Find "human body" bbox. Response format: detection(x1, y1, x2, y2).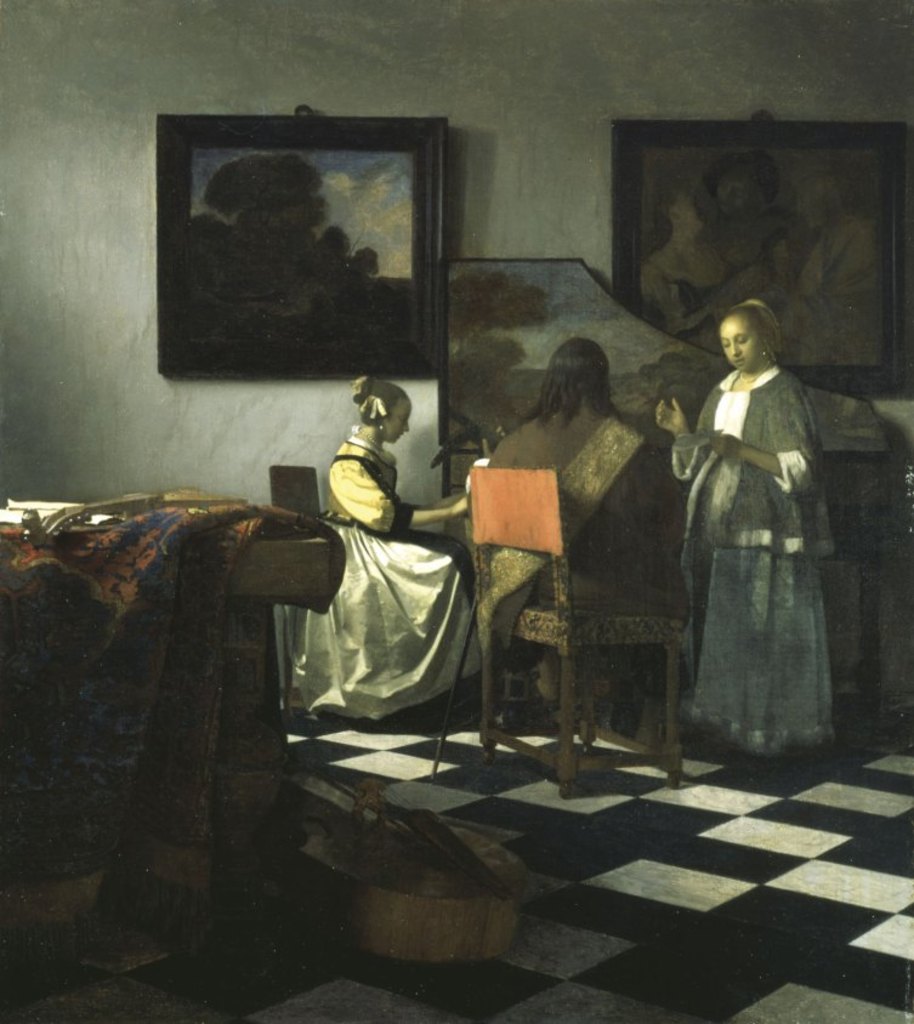
detection(477, 341, 672, 743).
